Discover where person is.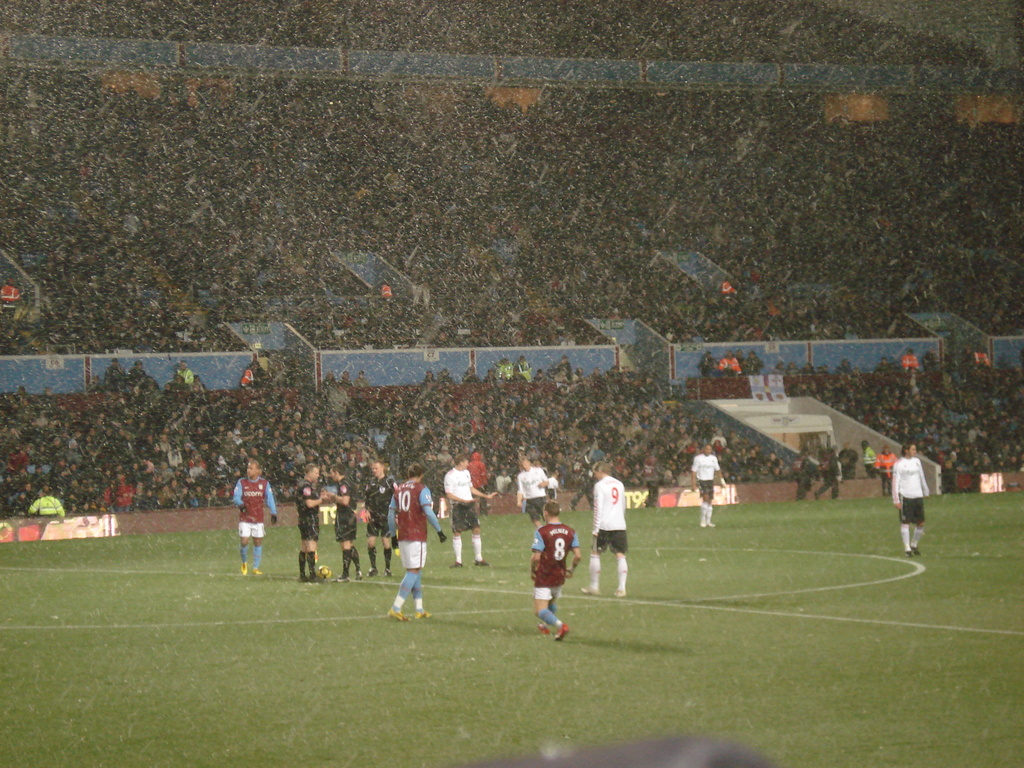
Discovered at box=[696, 445, 726, 532].
